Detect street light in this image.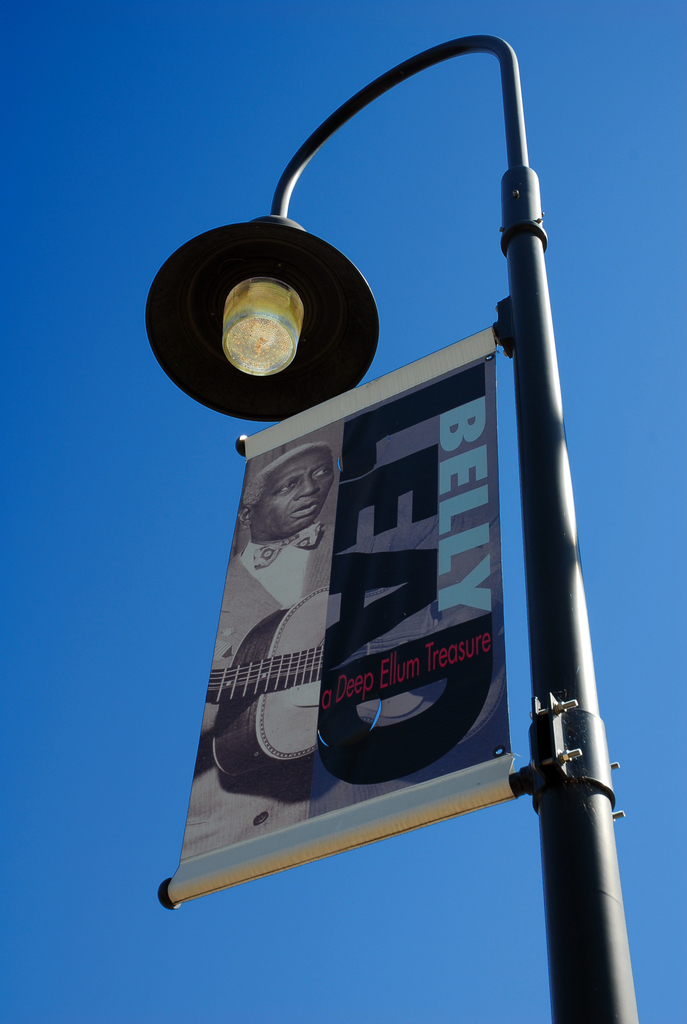
Detection: [x1=152, y1=54, x2=640, y2=1016].
